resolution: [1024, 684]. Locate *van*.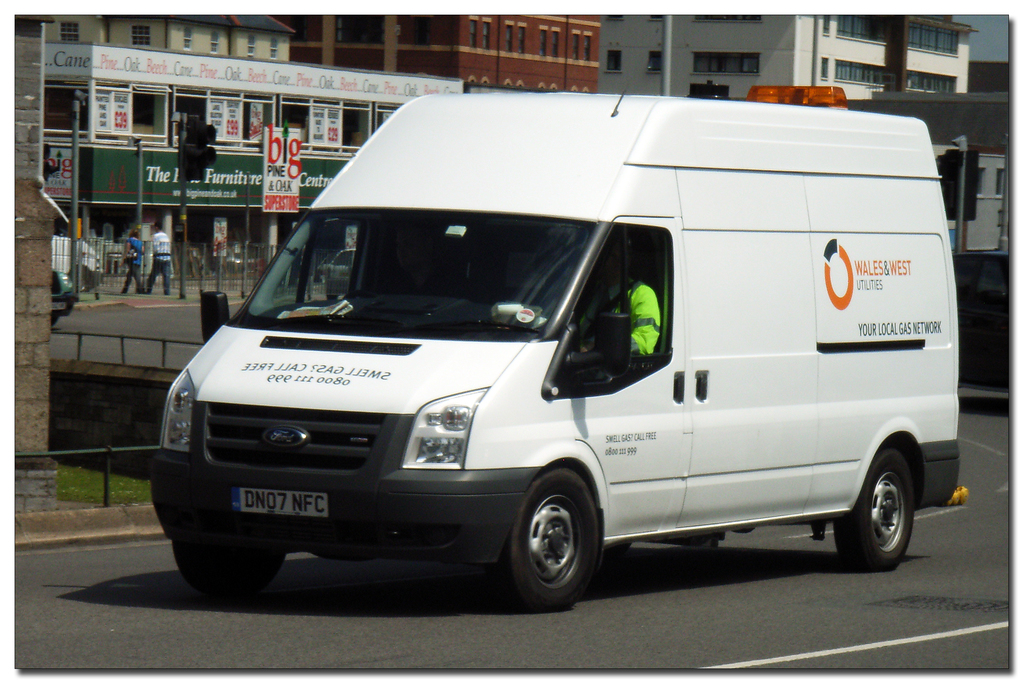
bbox=[147, 86, 961, 609].
